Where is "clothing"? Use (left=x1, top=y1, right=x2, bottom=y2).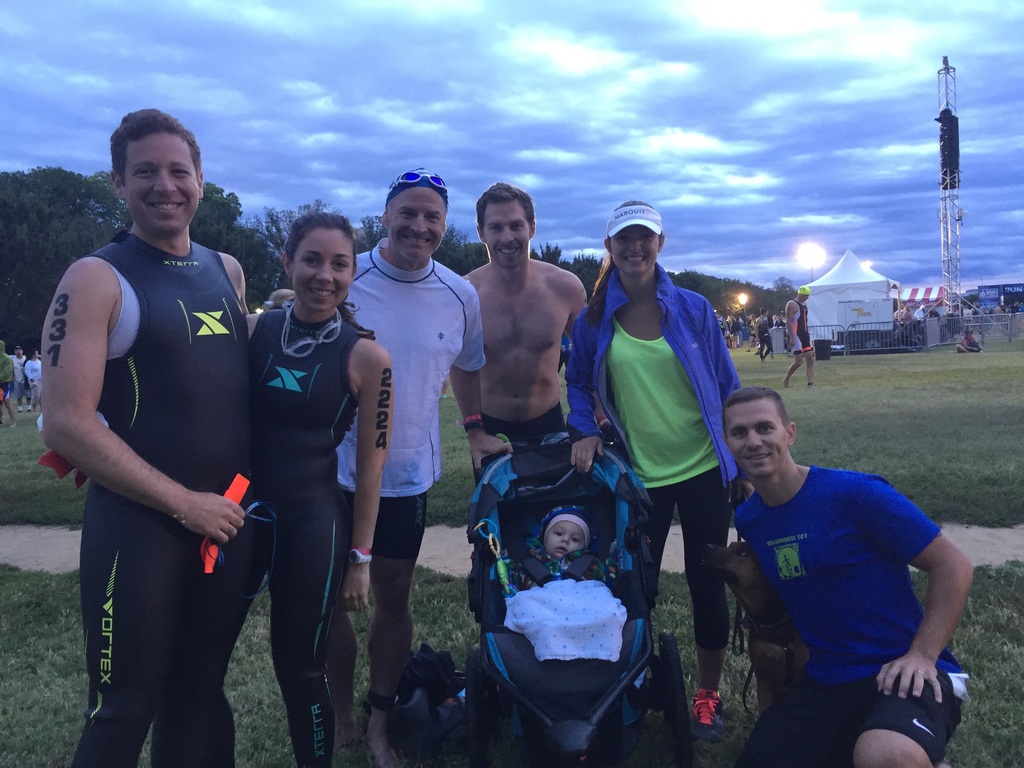
(left=337, top=239, right=487, bottom=560).
